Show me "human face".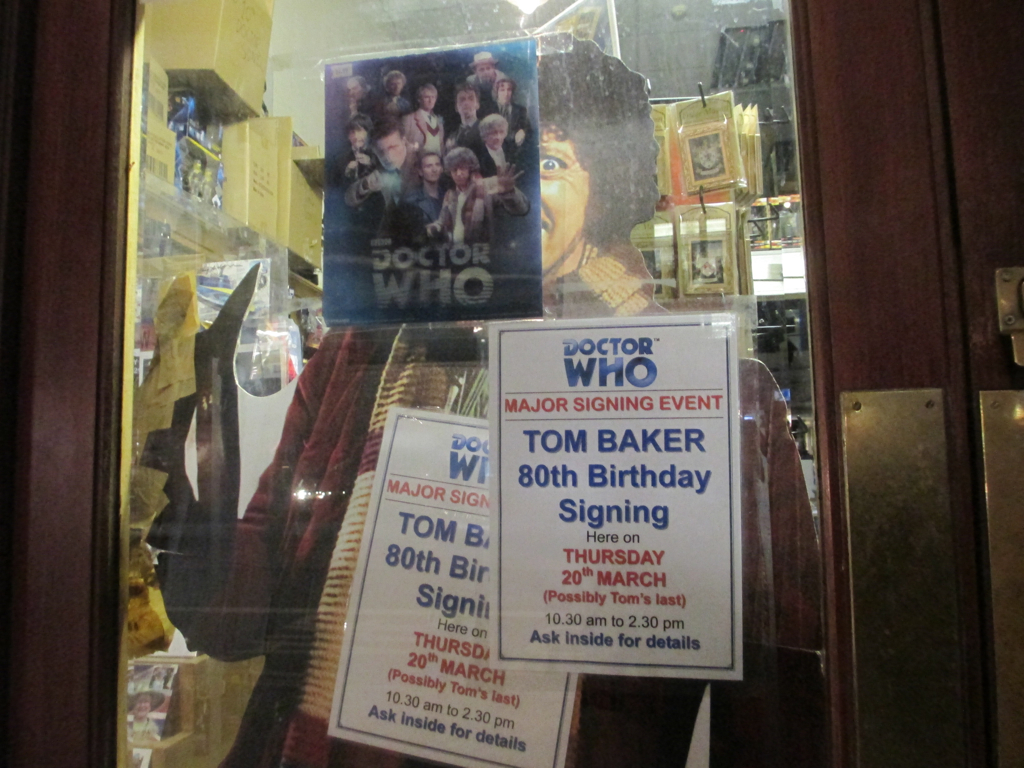
"human face" is here: [x1=422, y1=155, x2=443, y2=189].
